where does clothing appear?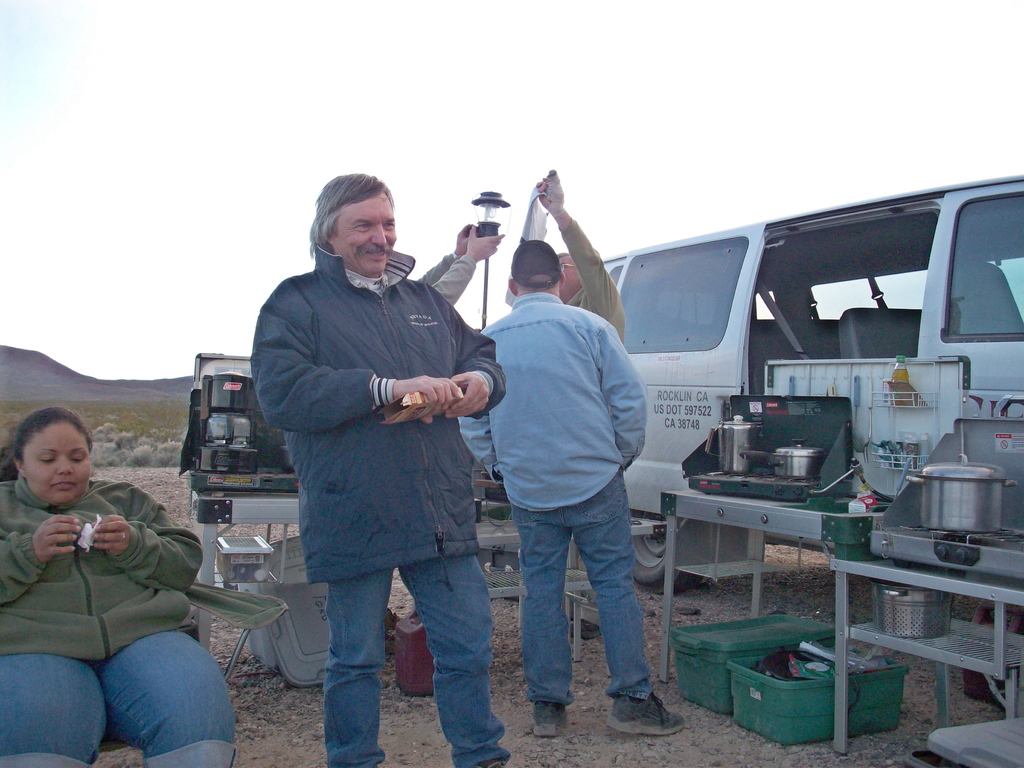
Appears at box=[248, 233, 509, 584].
